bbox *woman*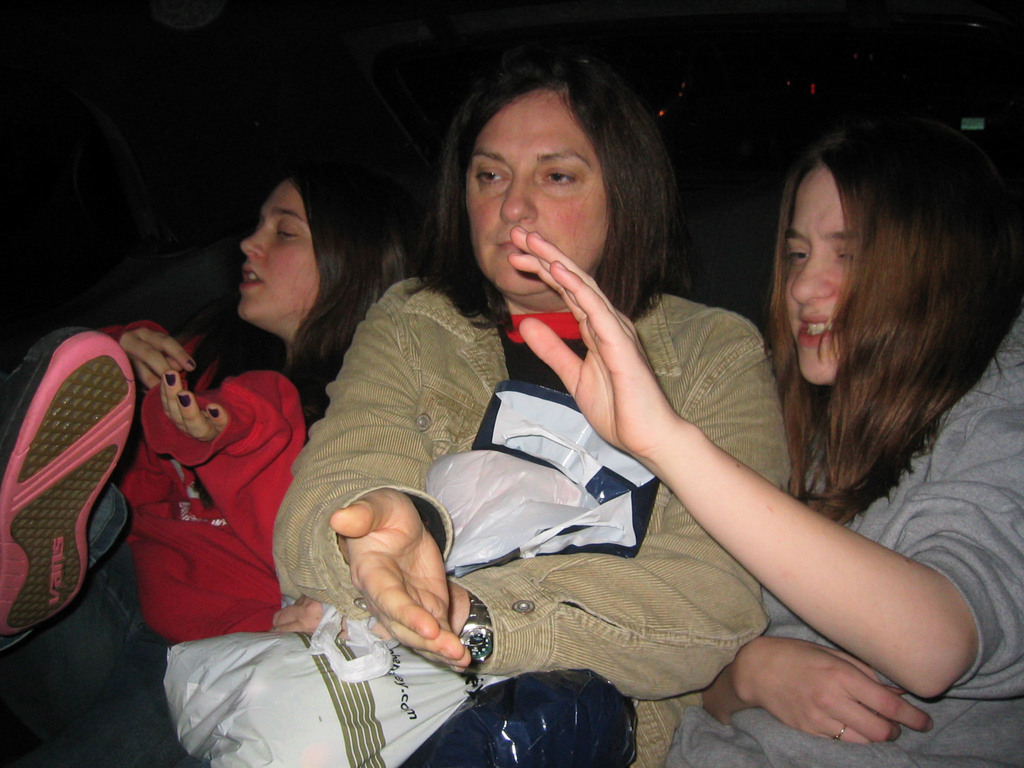
(left=0, top=182, right=387, bottom=767)
